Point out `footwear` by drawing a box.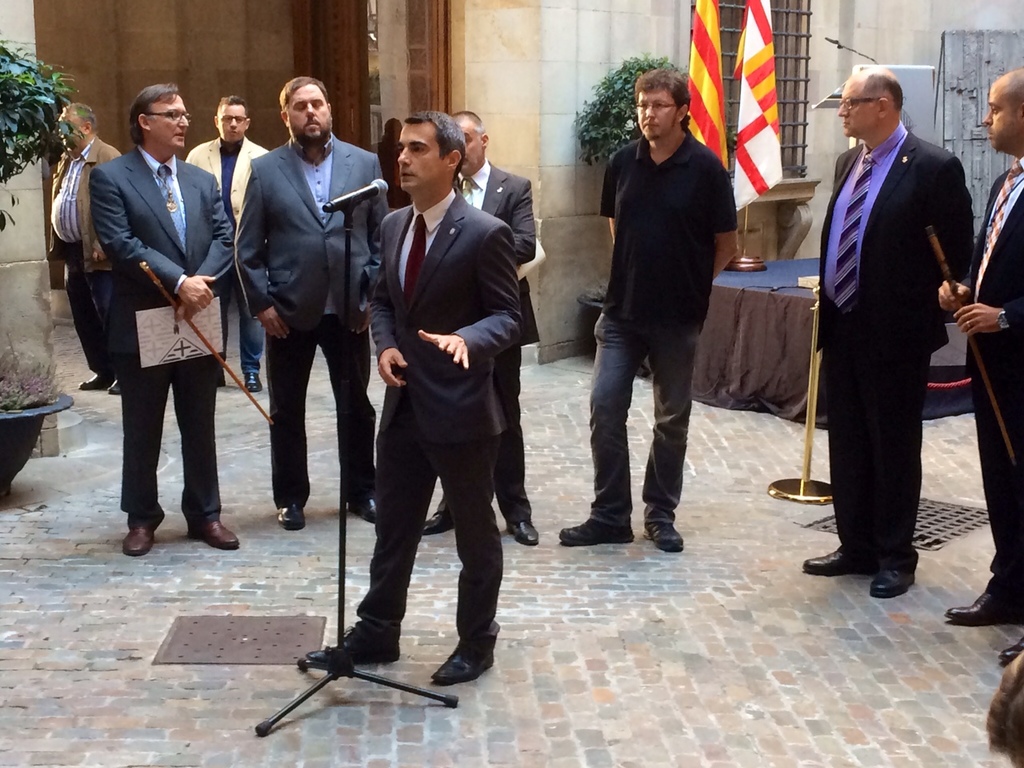
120/520/162/558.
